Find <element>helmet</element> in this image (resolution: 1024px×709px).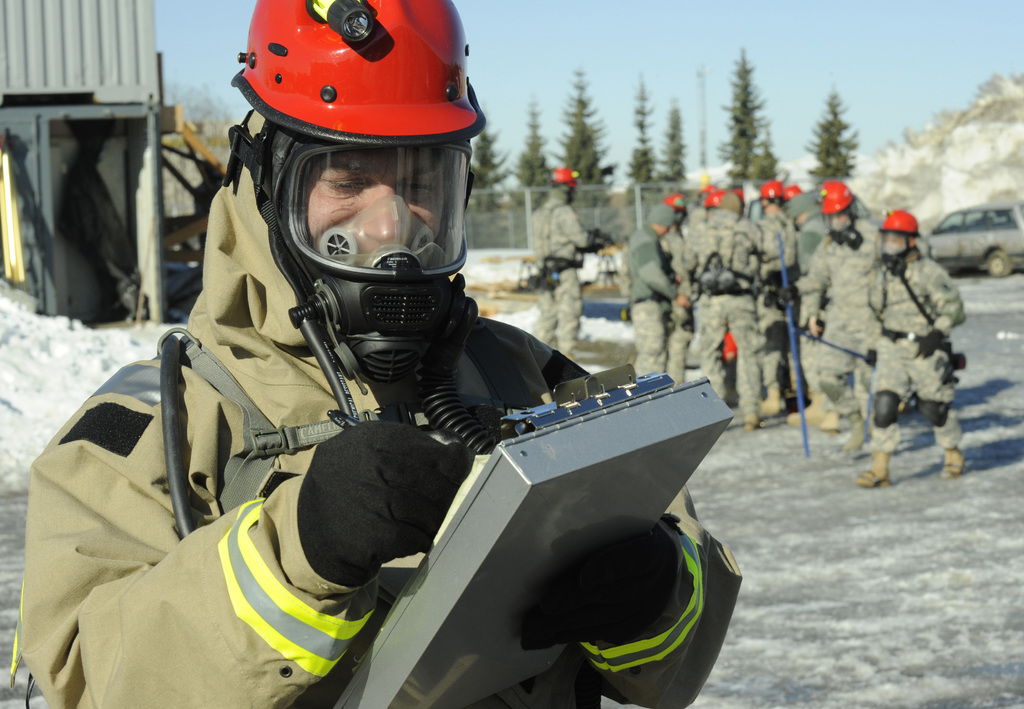
crop(880, 208, 918, 261).
